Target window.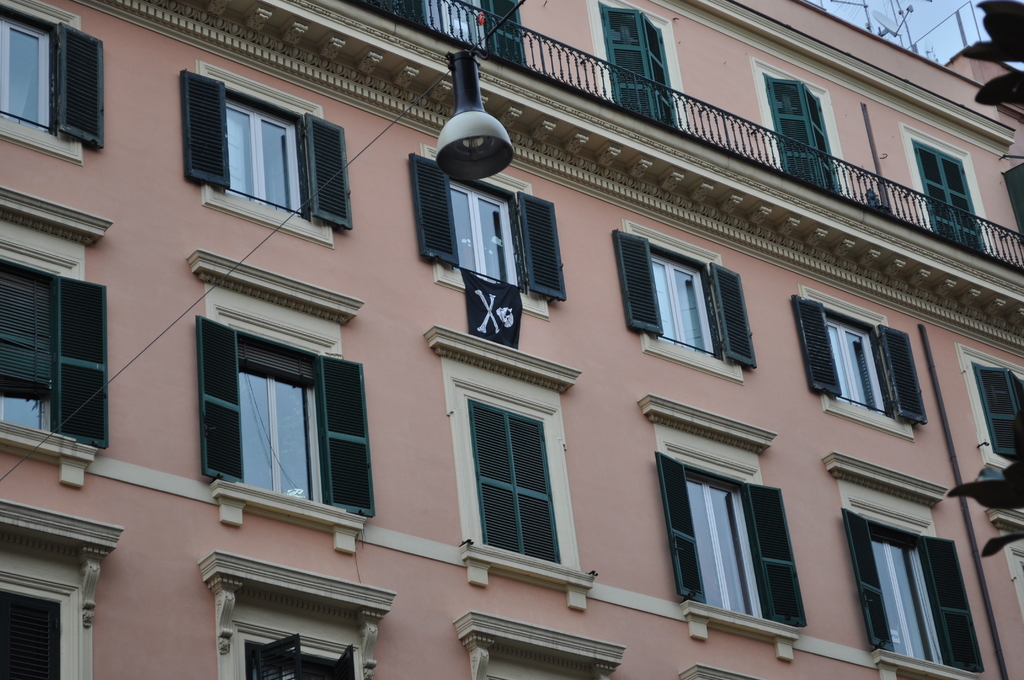
Target region: x1=414 y1=149 x2=568 y2=304.
